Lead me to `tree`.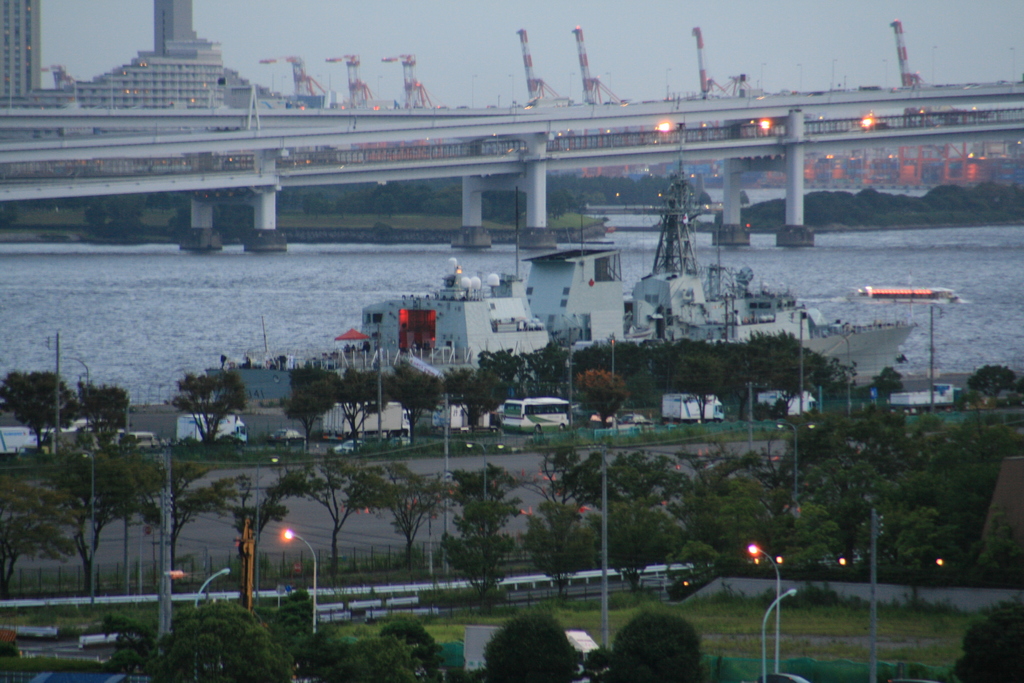
Lead to <bbox>801, 345, 849, 403</bbox>.
